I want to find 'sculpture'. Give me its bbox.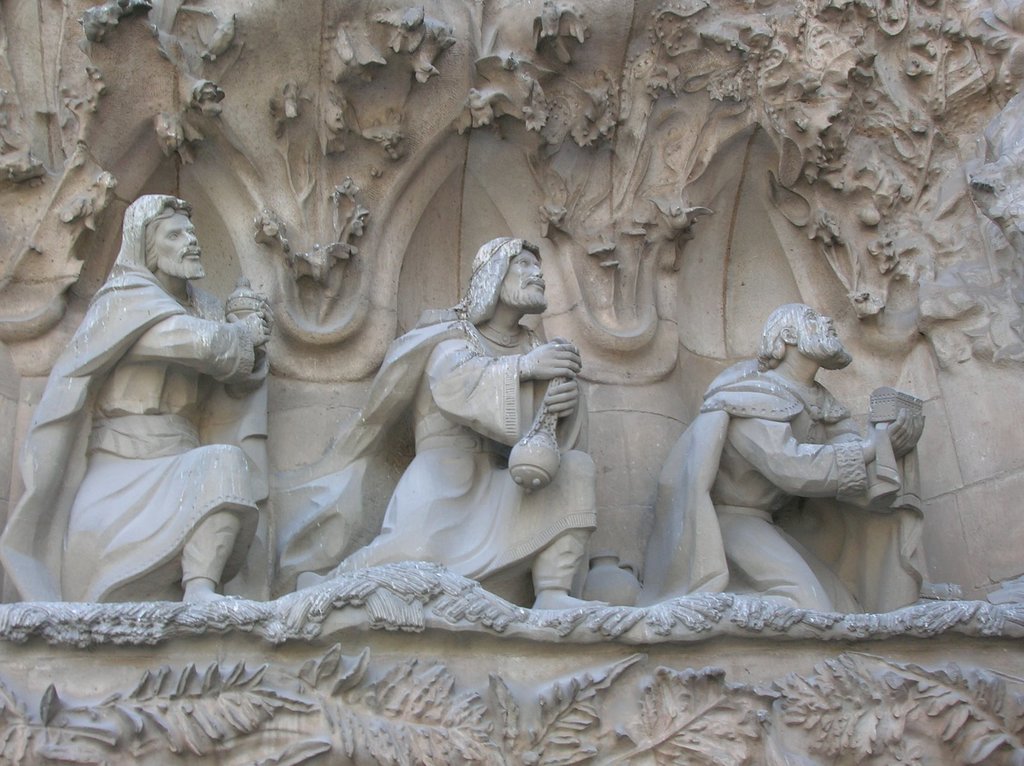
crop(1, 176, 280, 622).
